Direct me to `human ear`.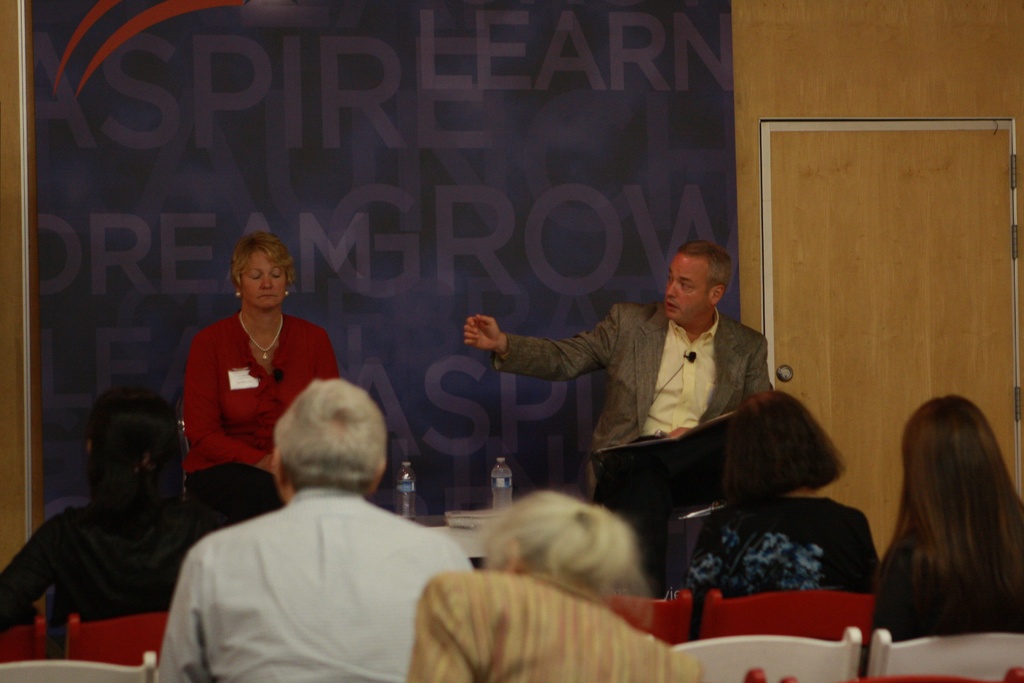
Direction: bbox=(710, 286, 725, 308).
